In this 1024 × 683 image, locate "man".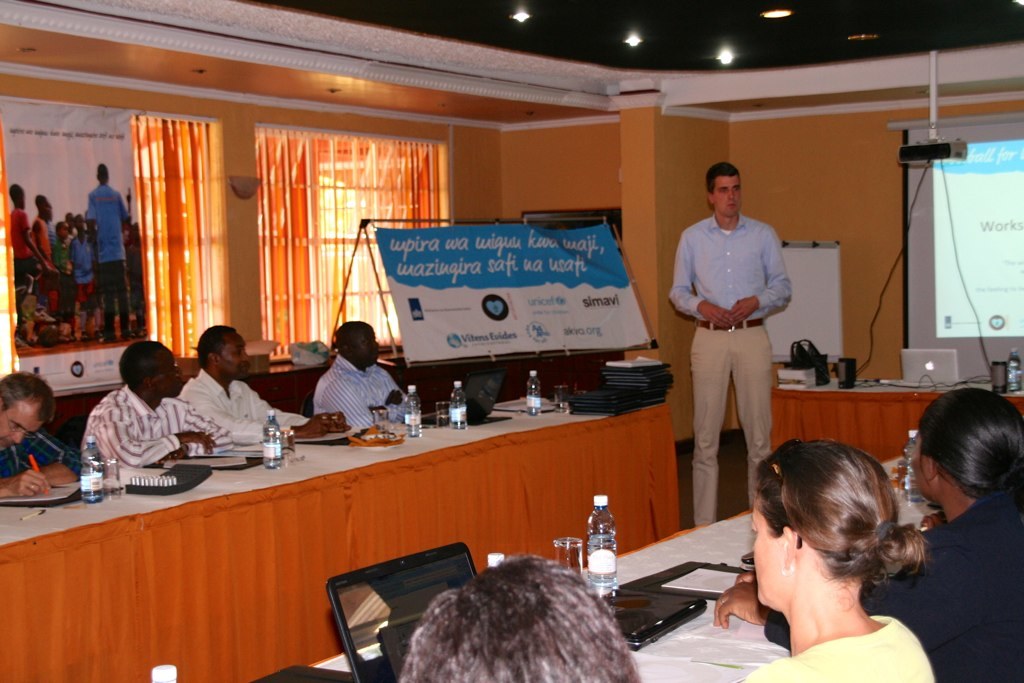
Bounding box: x1=78 y1=334 x2=235 y2=475.
